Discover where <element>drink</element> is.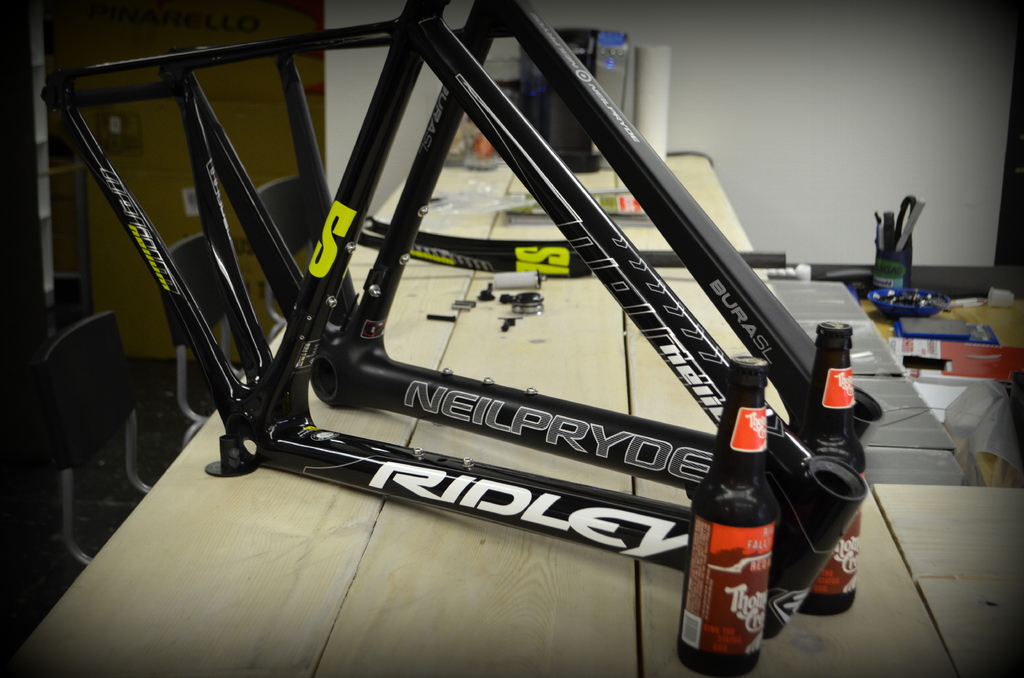
Discovered at 677, 357, 780, 677.
